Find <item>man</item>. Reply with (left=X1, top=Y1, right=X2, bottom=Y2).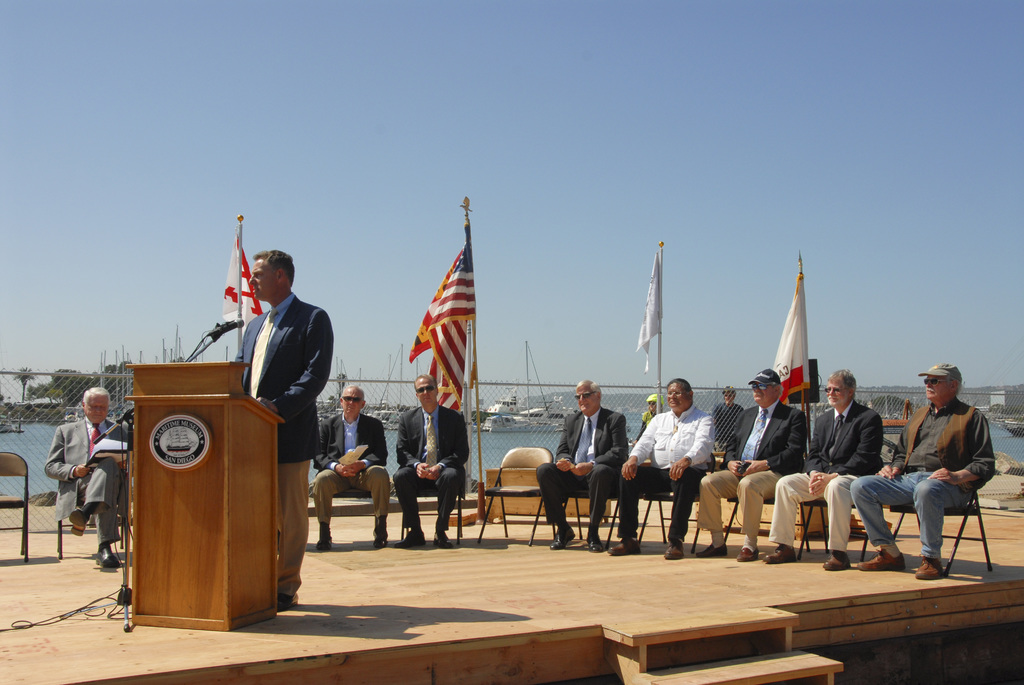
(left=693, top=369, right=808, bottom=562).
